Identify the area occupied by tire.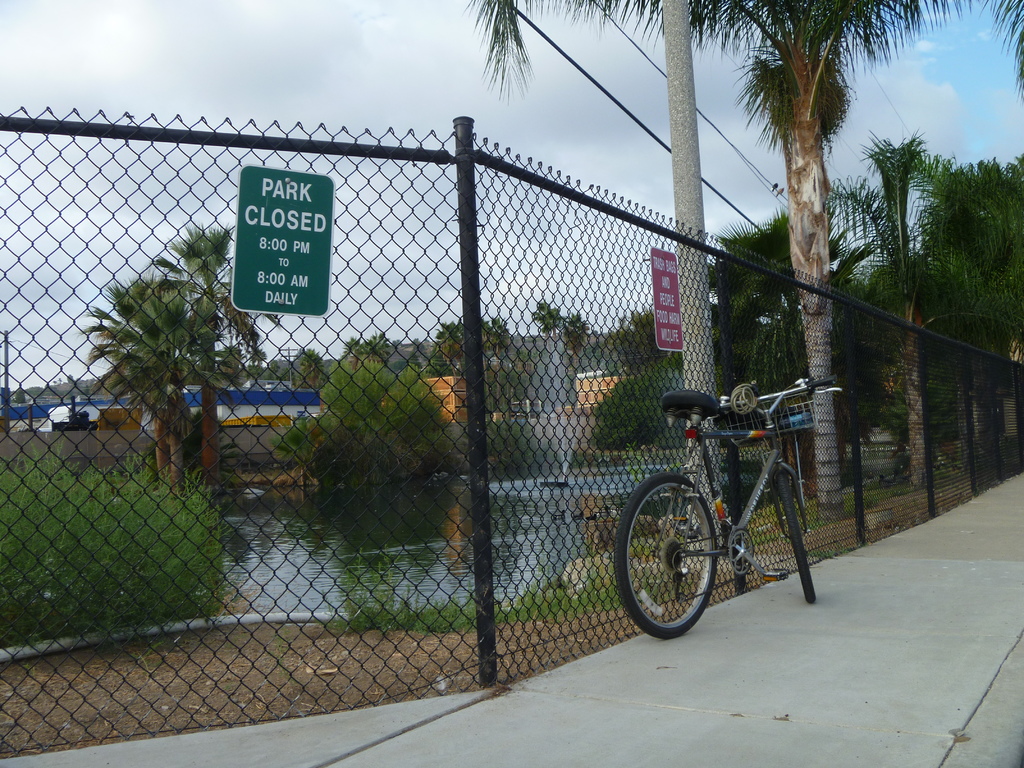
Area: BBox(613, 475, 715, 641).
